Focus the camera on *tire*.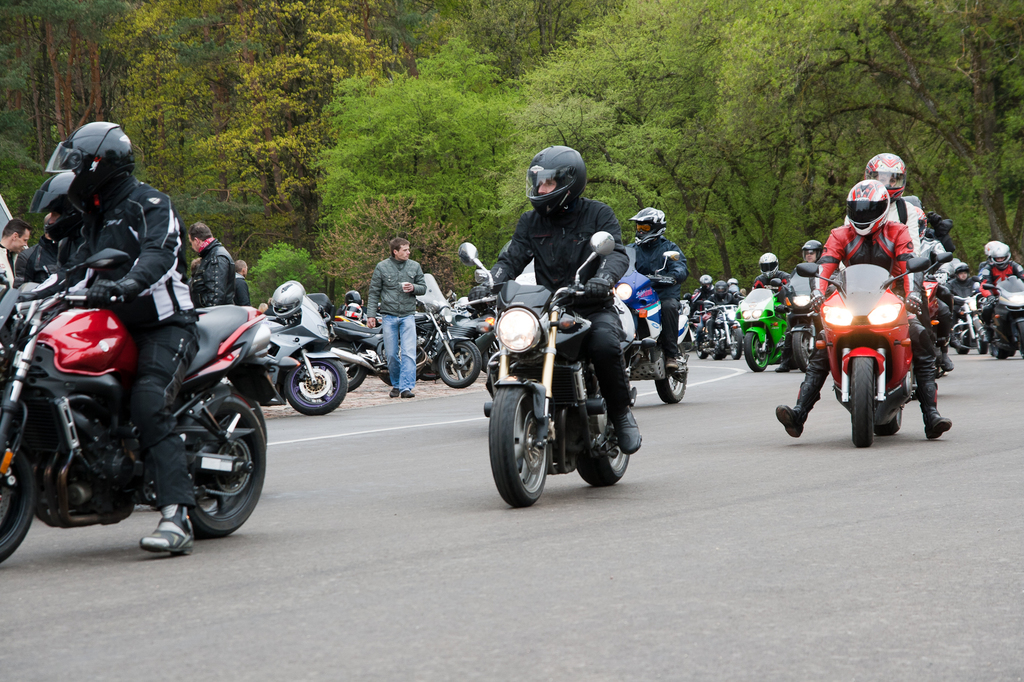
Focus region: box(570, 379, 630, 486).
